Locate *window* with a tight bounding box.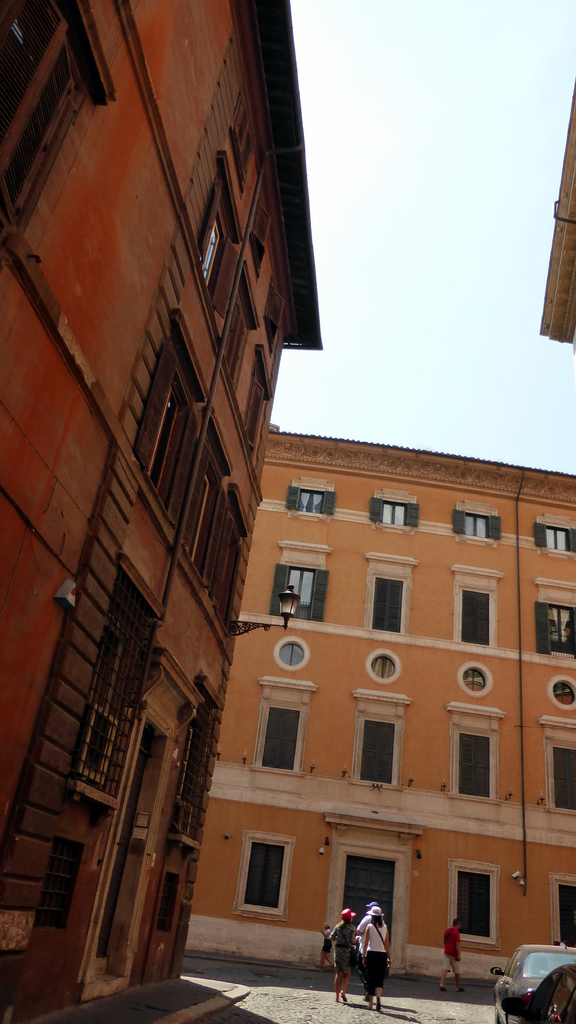
left=375, top=579, right=409, bottom=634.
